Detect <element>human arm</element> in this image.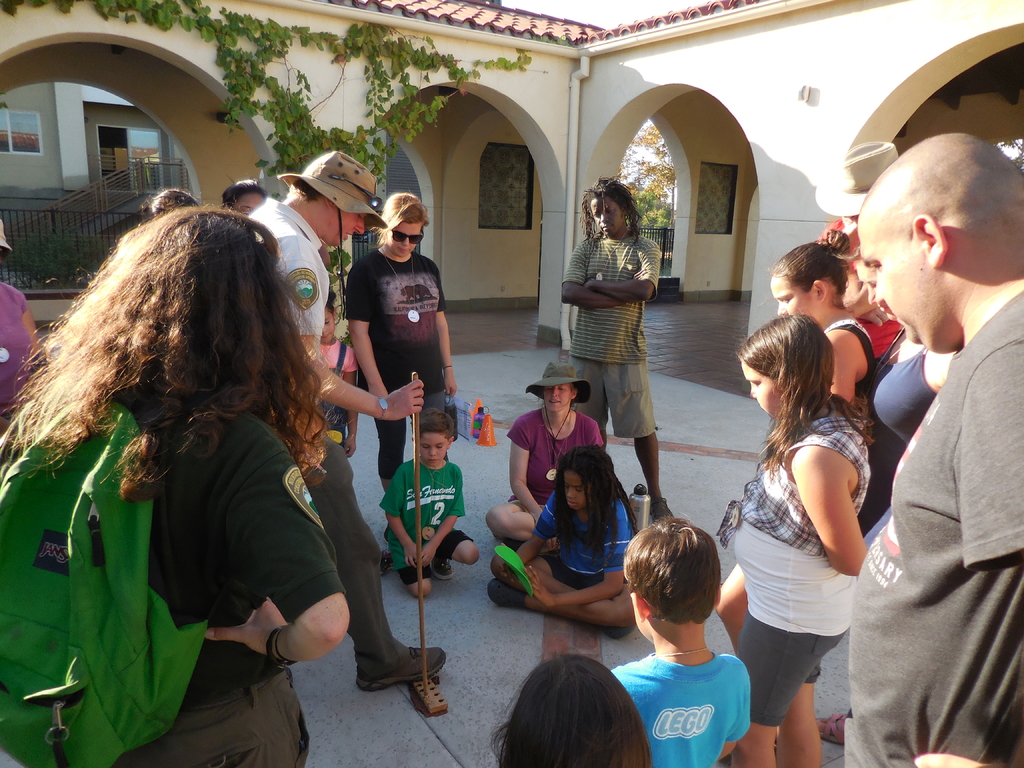
Detection: box=[820, 332, 863, 401].
